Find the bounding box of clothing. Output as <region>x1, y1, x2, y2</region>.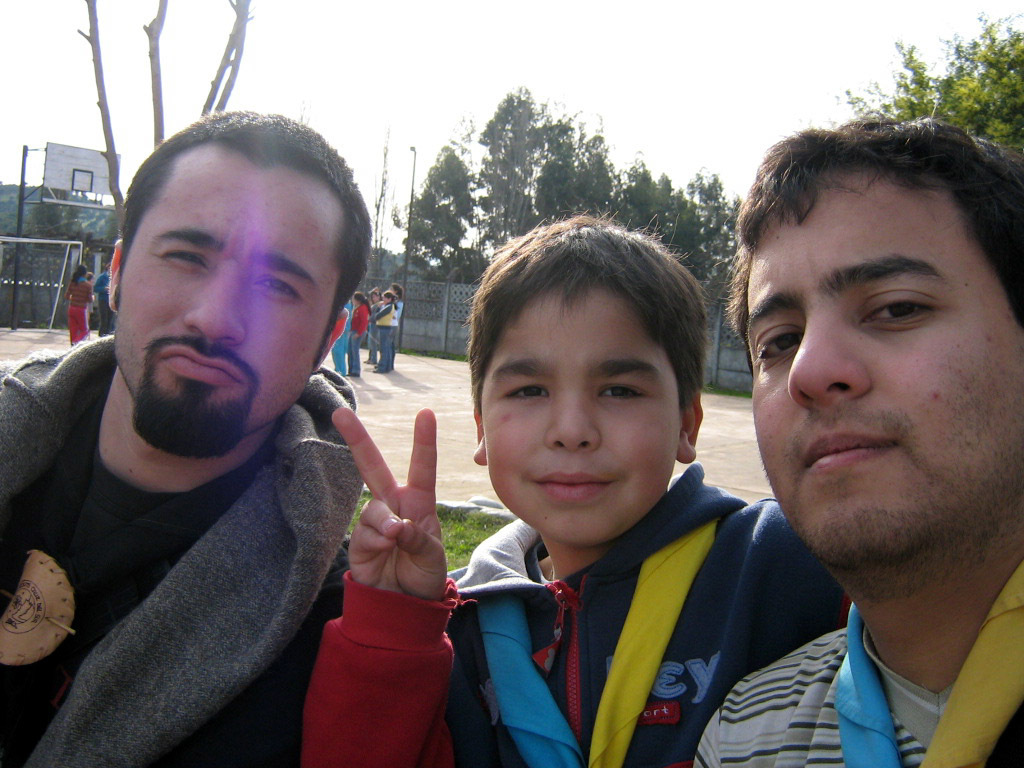
<region>332, 317, 347, 379</region>.
